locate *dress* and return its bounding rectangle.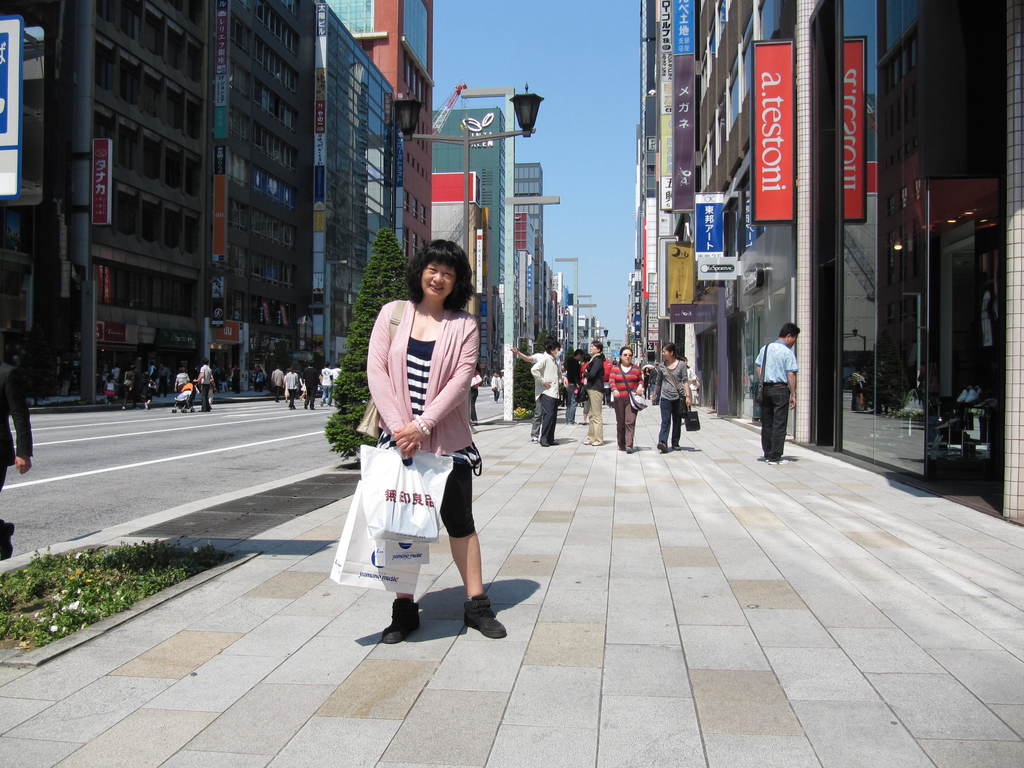
{"x1": 663, "y1": 351, "x2": 686, "y2": 438}.
